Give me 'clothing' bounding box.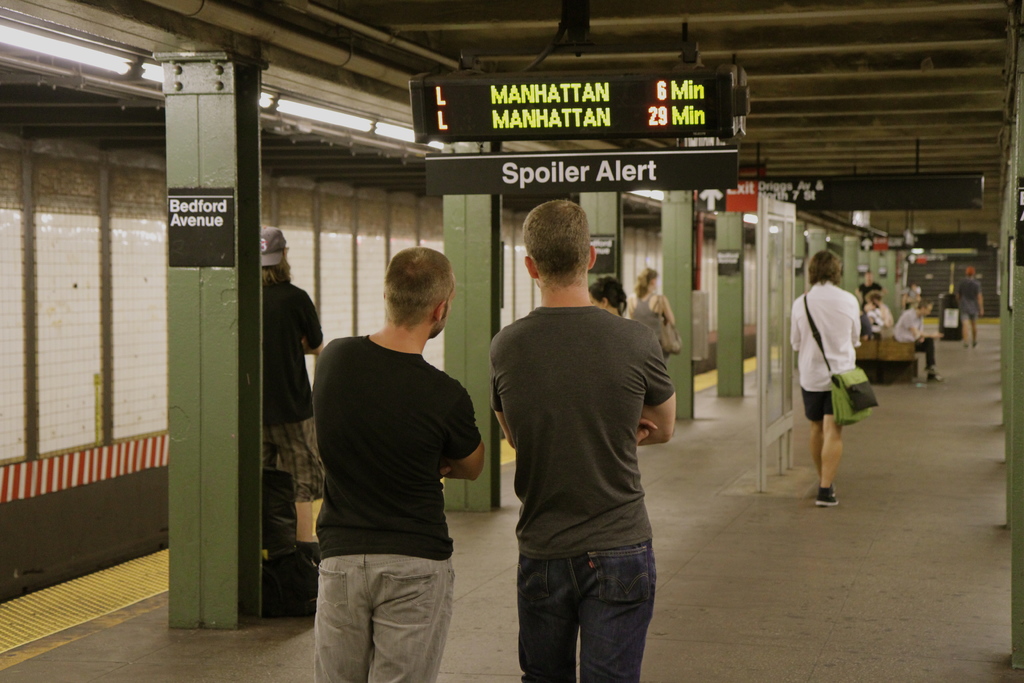
259/278/324/505.
